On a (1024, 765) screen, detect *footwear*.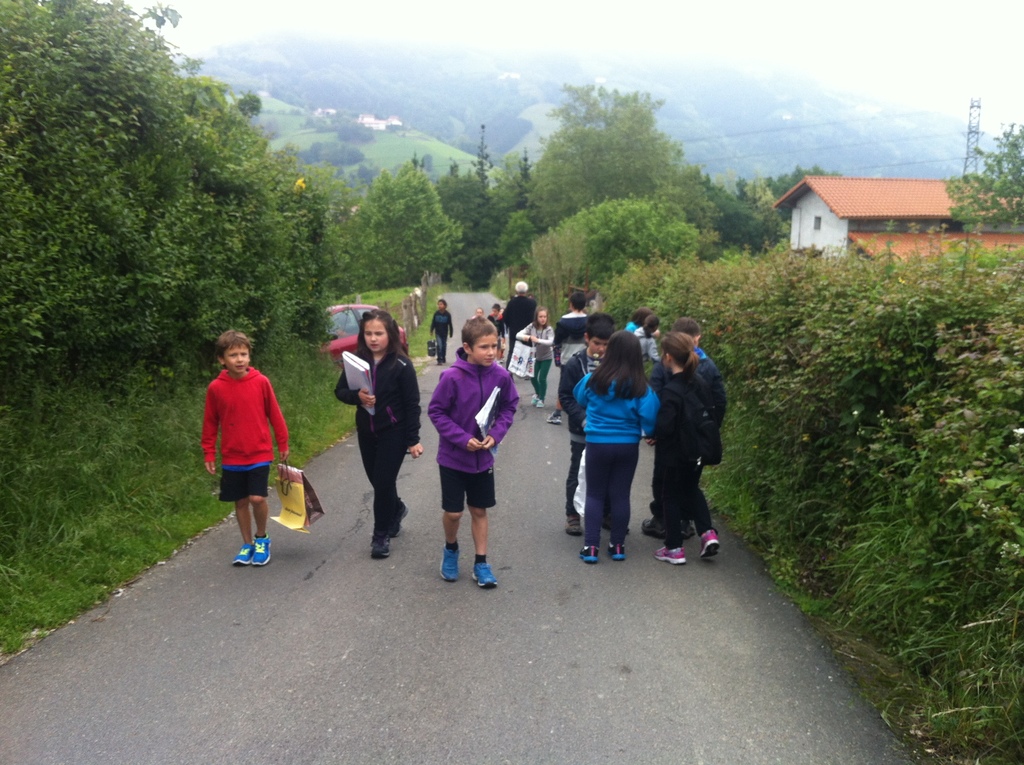
(left=578, top=547, right=598, bottom=565).
